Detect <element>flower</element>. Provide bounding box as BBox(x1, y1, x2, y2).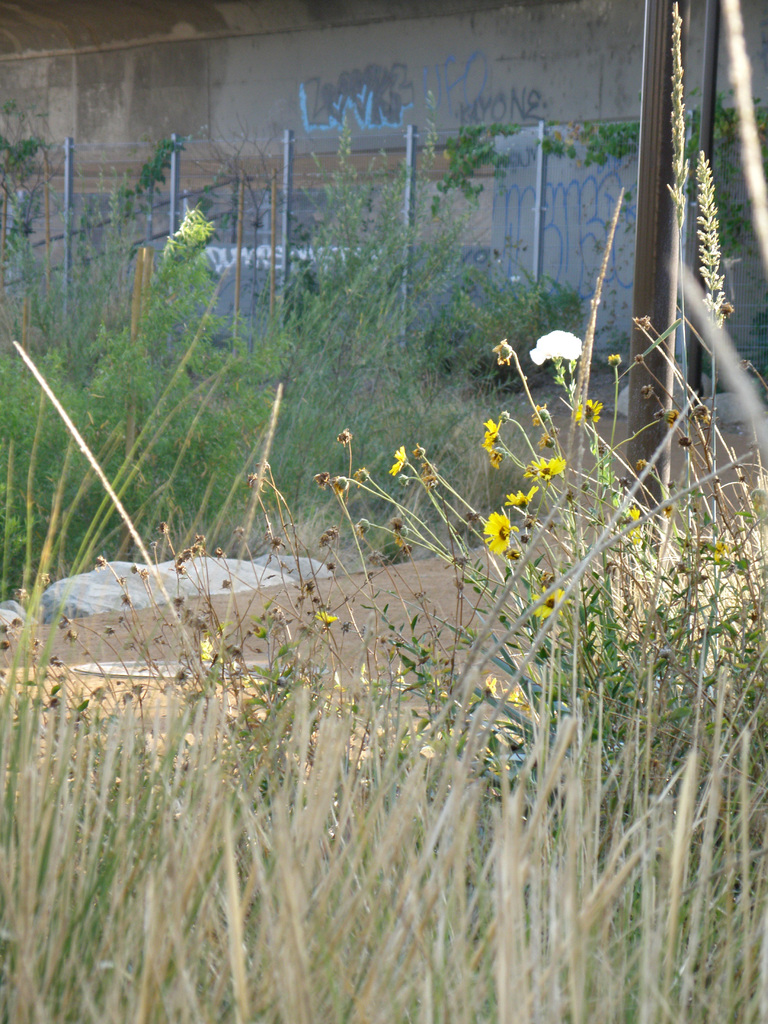
BBox(534, 431, 554, 447).
